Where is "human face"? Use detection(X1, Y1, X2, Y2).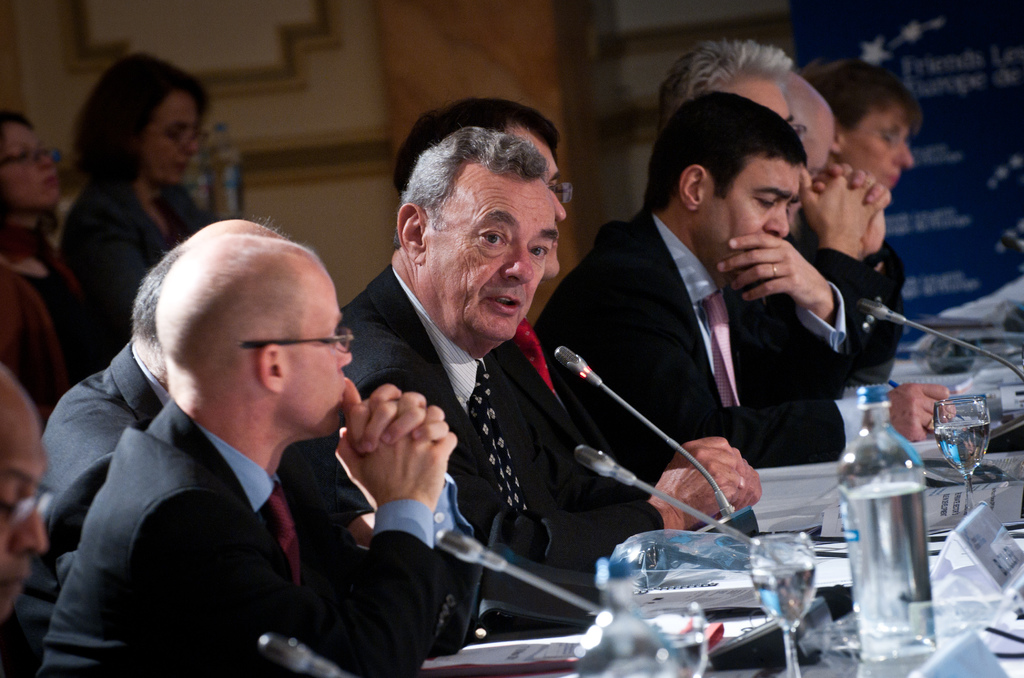
detection(424, 182, 560, 341).
